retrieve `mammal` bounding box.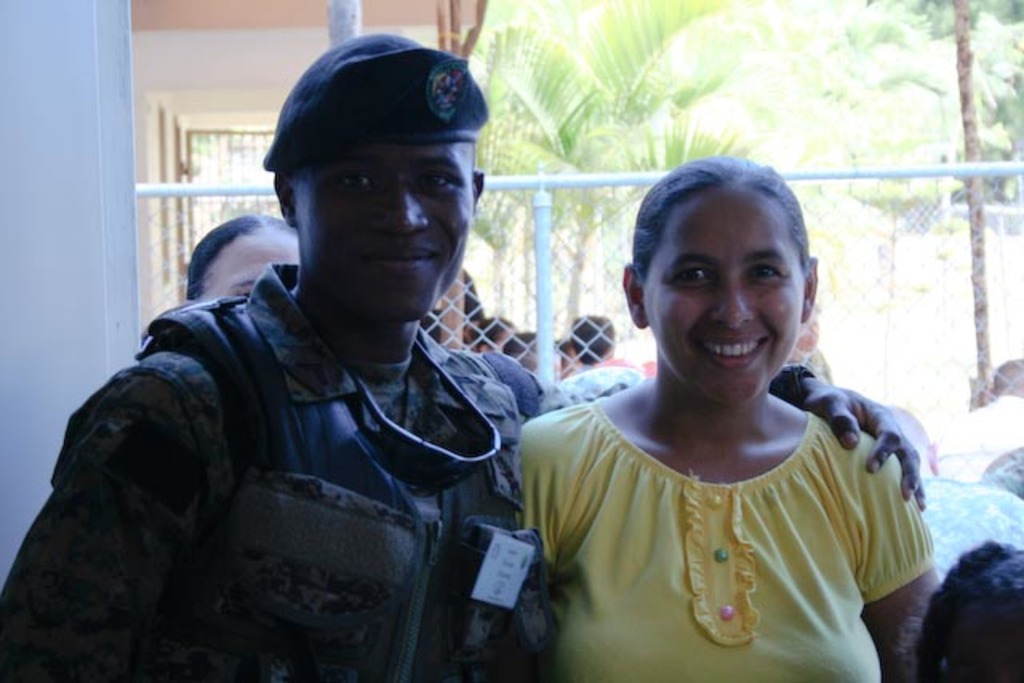
Bounding box: crop(918, 536, 1022, 681).
